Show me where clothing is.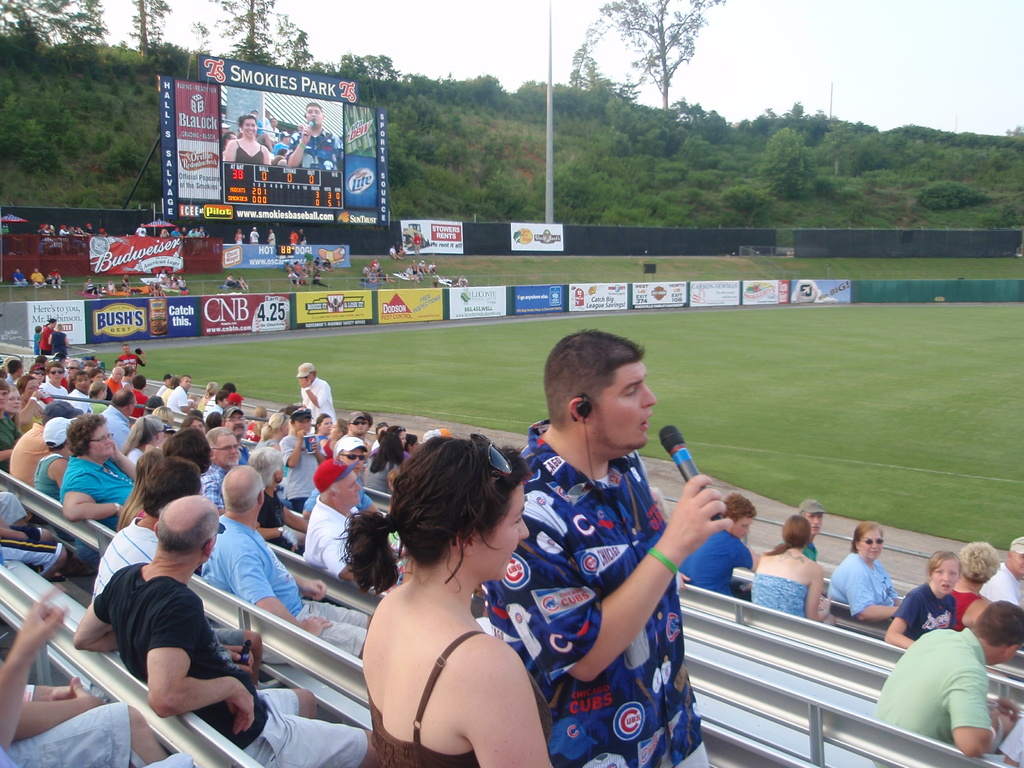
clothing is at locate(398, 248, 403, 256).
